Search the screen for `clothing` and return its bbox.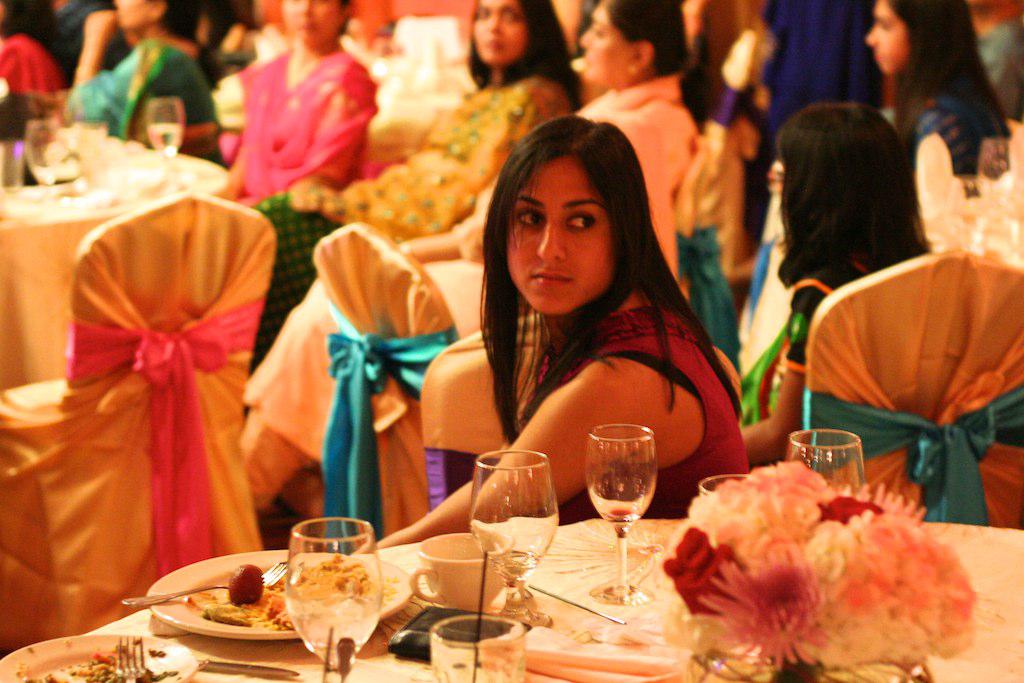
Found: 54/2/120/59.
